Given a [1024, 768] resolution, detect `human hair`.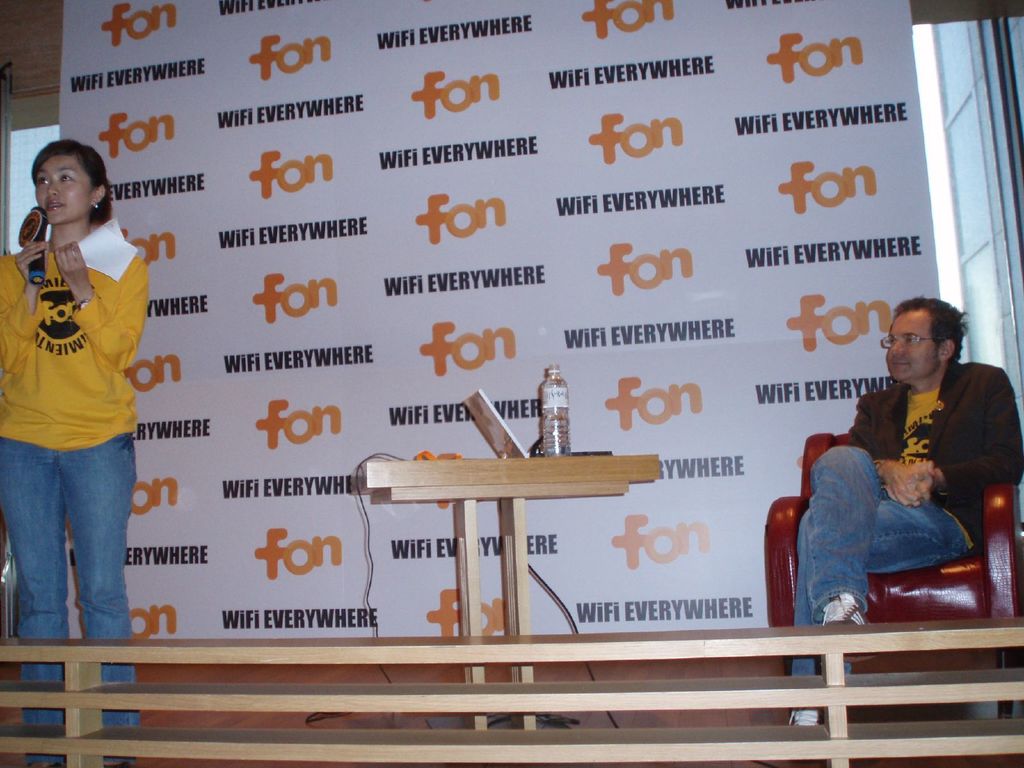
(896,294,970,363).
